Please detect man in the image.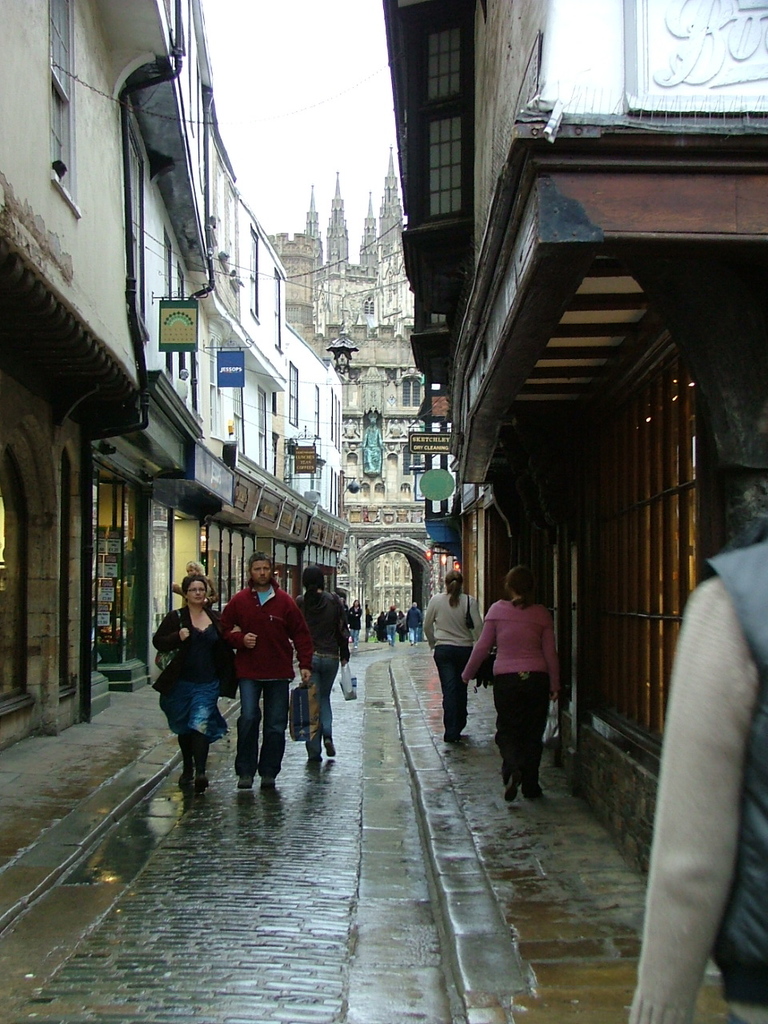
pyautogui.locateOnScreen(230, 559, 321, 783).
